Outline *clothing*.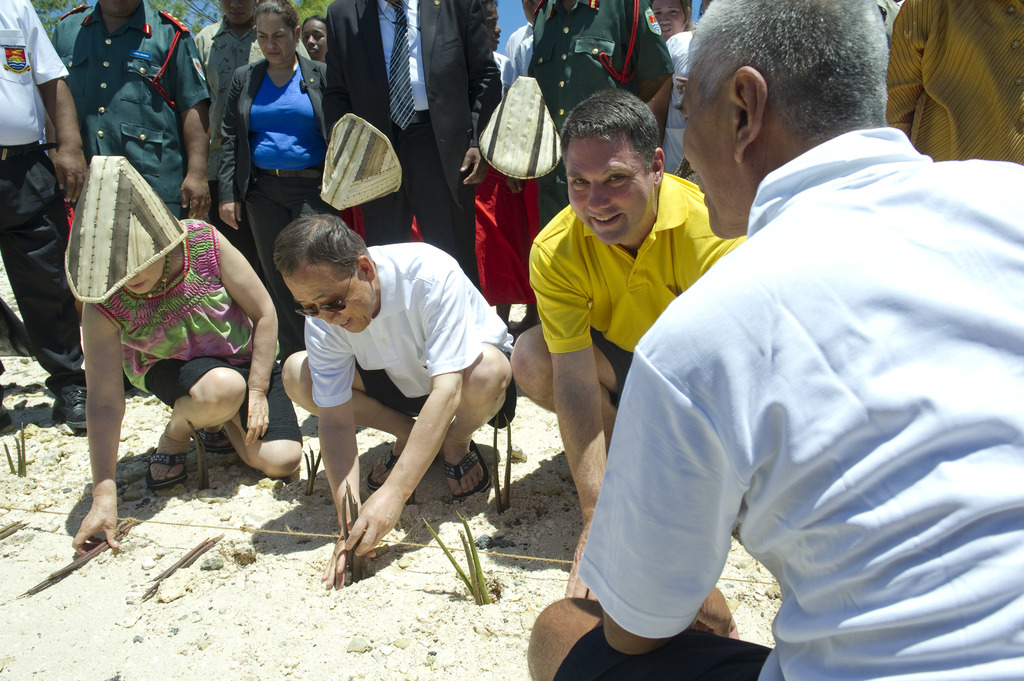
Outline: BBox(0, 0, 90, 398).
